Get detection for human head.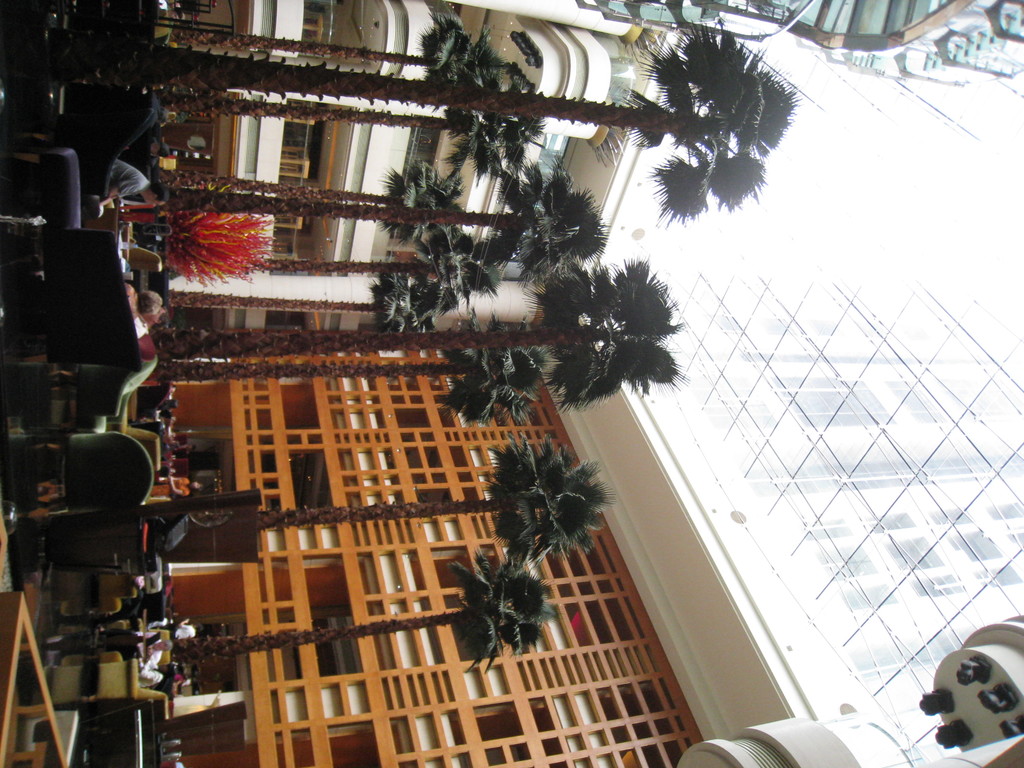
Detection: detection(157, 638, 174, 651).
